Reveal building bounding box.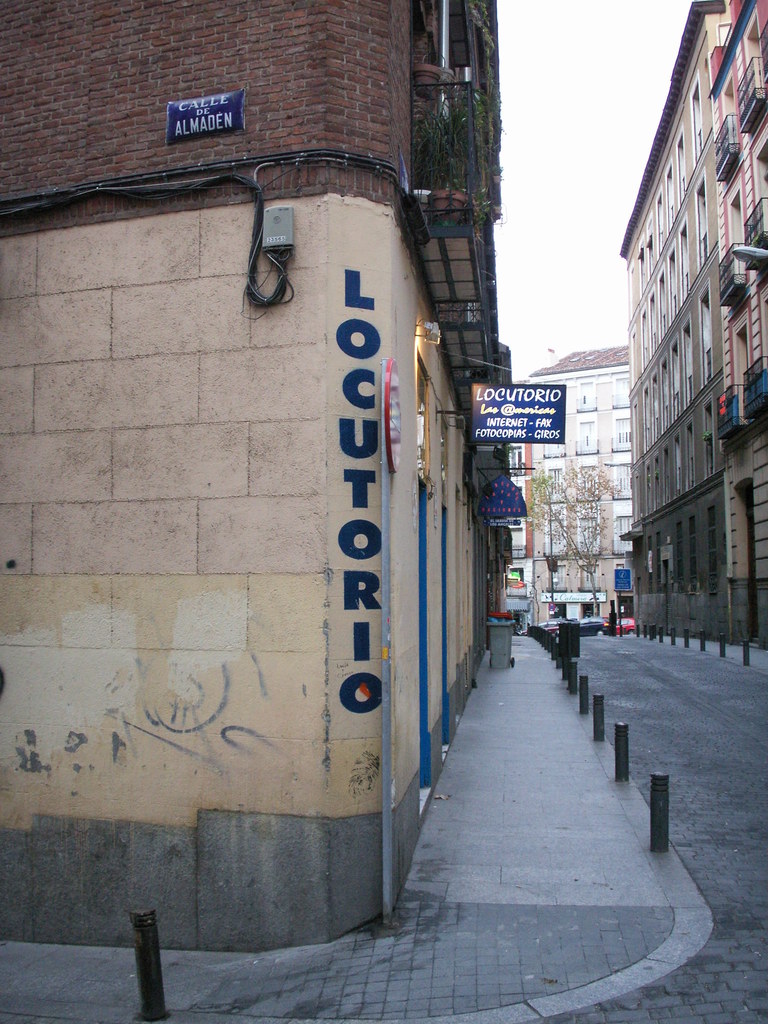
Revealed: x1=518, y1=348, x2=630, y2=625.
